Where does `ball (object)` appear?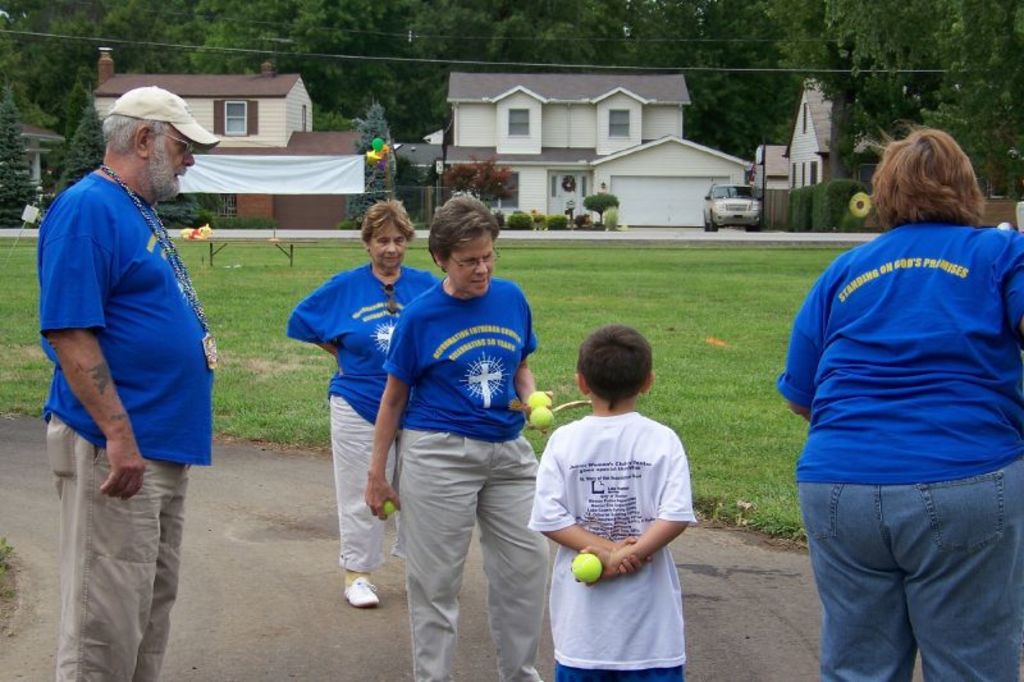
Appears at <bbox>383, 500, 396, 519</bbox>.
